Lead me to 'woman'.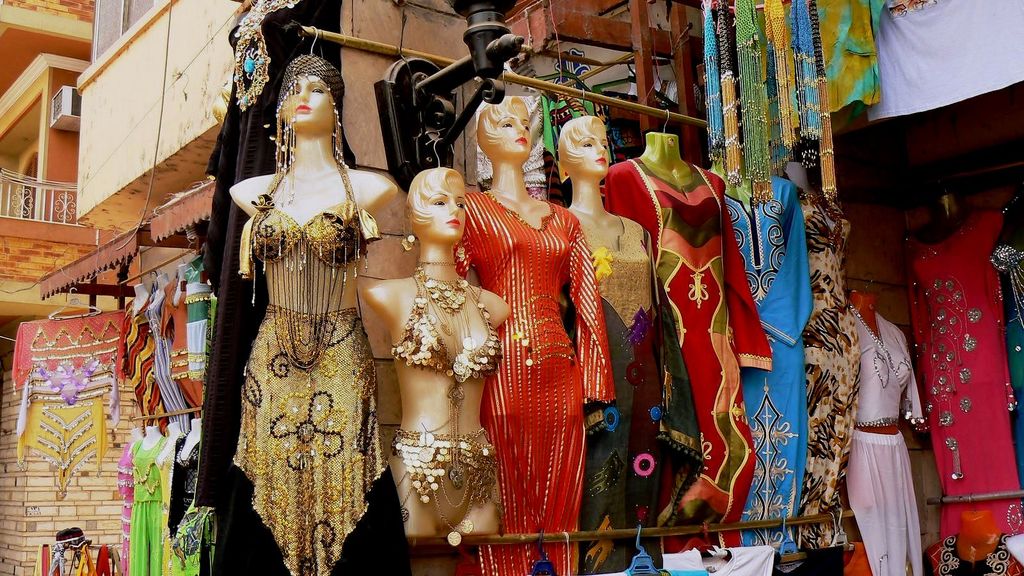
Lead to l=221, t=56, r=401, b=575.
